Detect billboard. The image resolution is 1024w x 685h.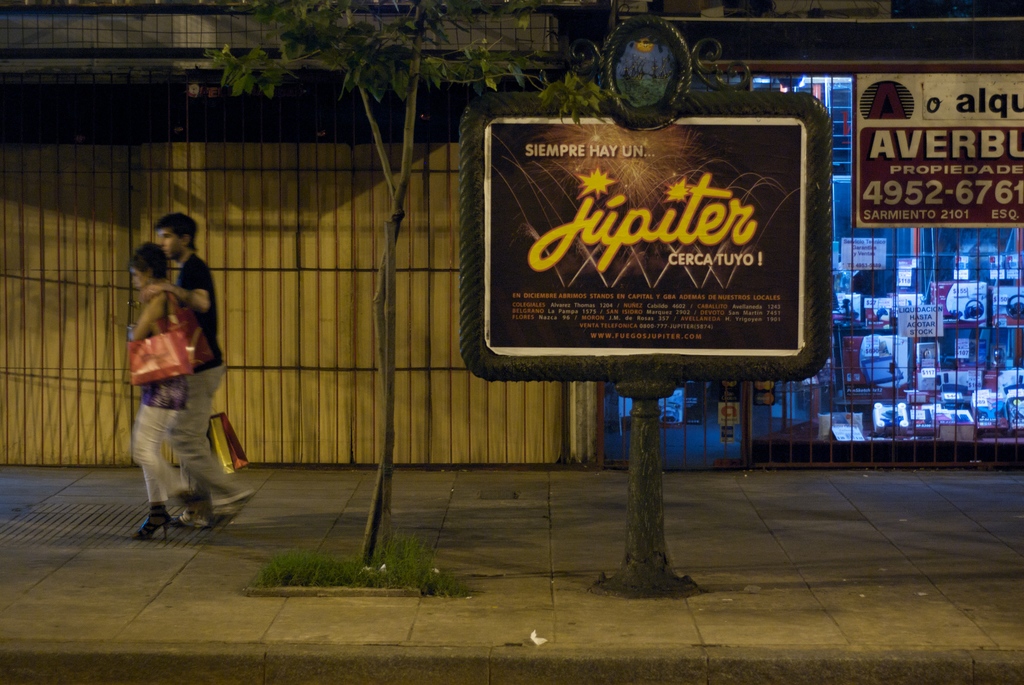
BBox(474, 93, 819, 414).
